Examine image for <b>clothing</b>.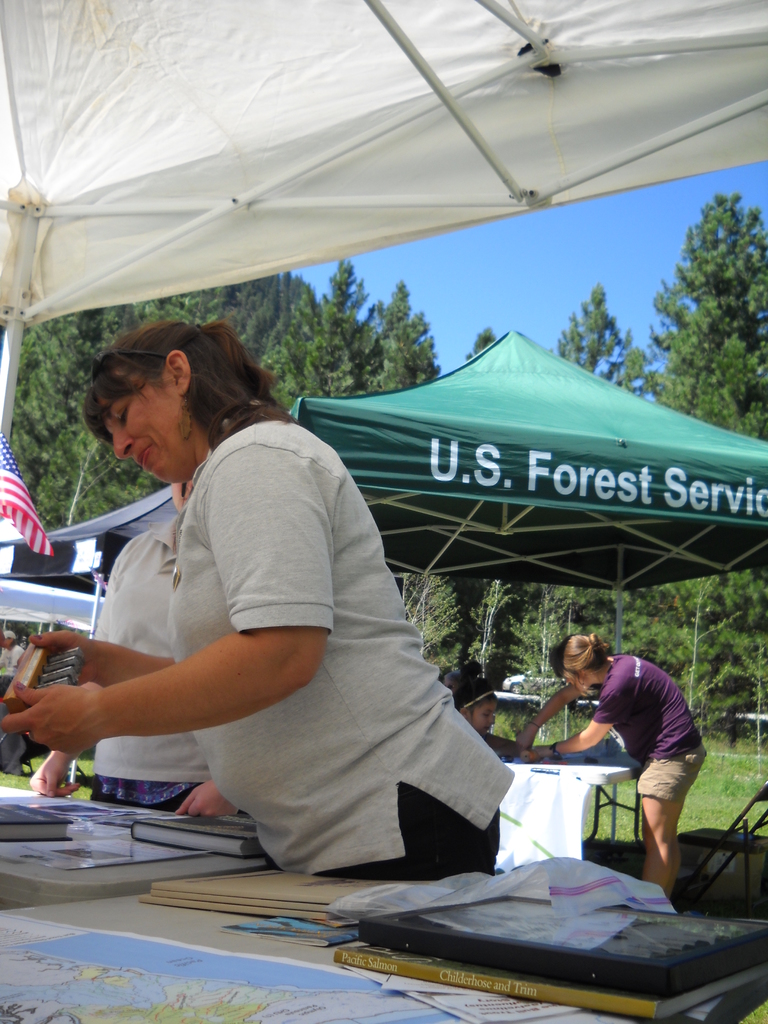
Examination result: <bbox>593, 641, 708, 808</bbox>.
